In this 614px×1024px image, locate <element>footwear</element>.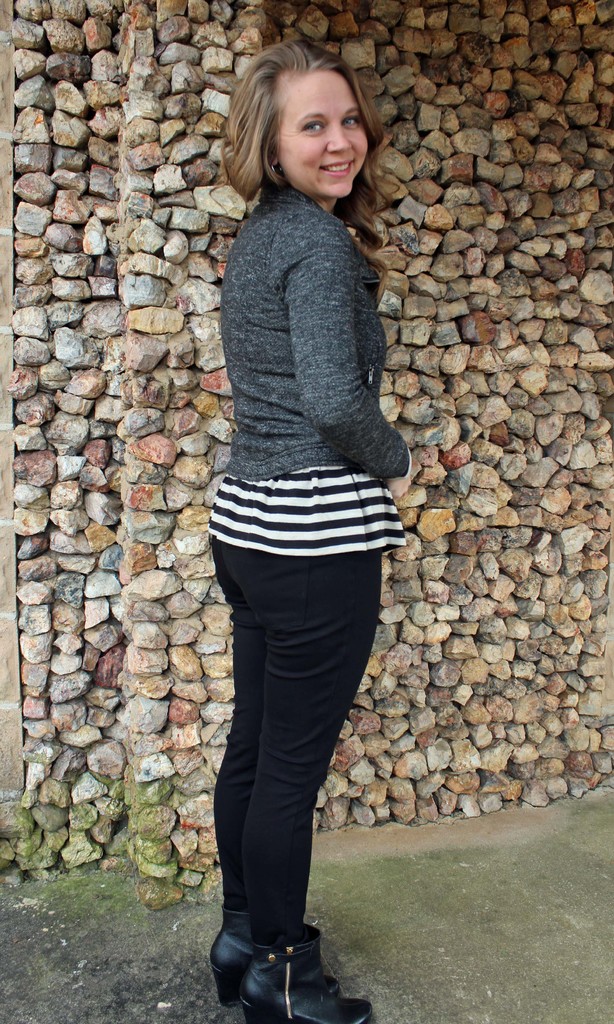
Bounding box: <box>205,916,267,1005</box>.
